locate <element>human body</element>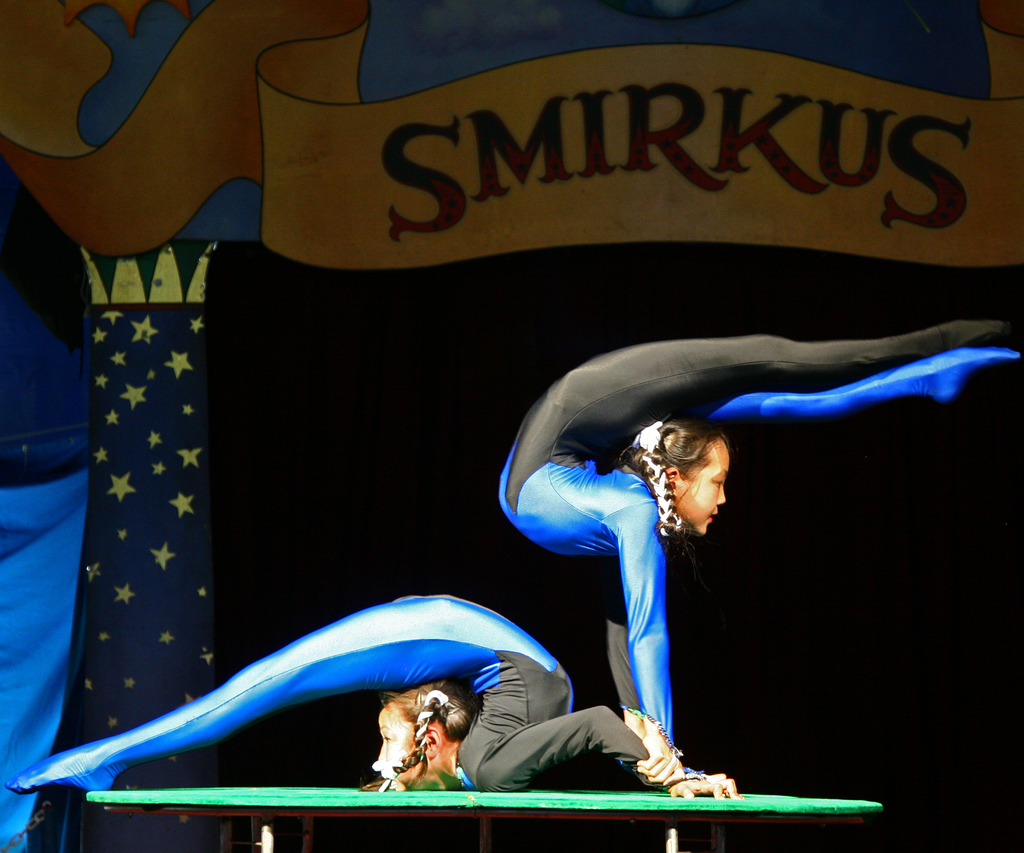
(left=11, top=590, right=735, bottom=800)
